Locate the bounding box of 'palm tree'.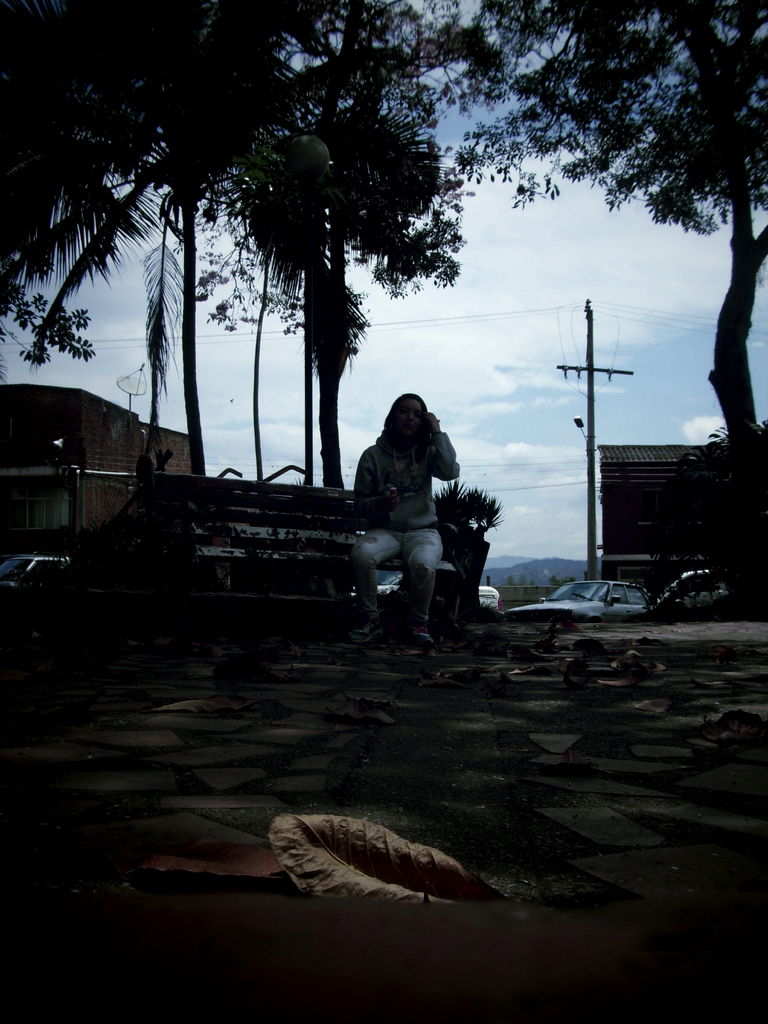
Bounding box: crop(308, 1, 479, 496).
